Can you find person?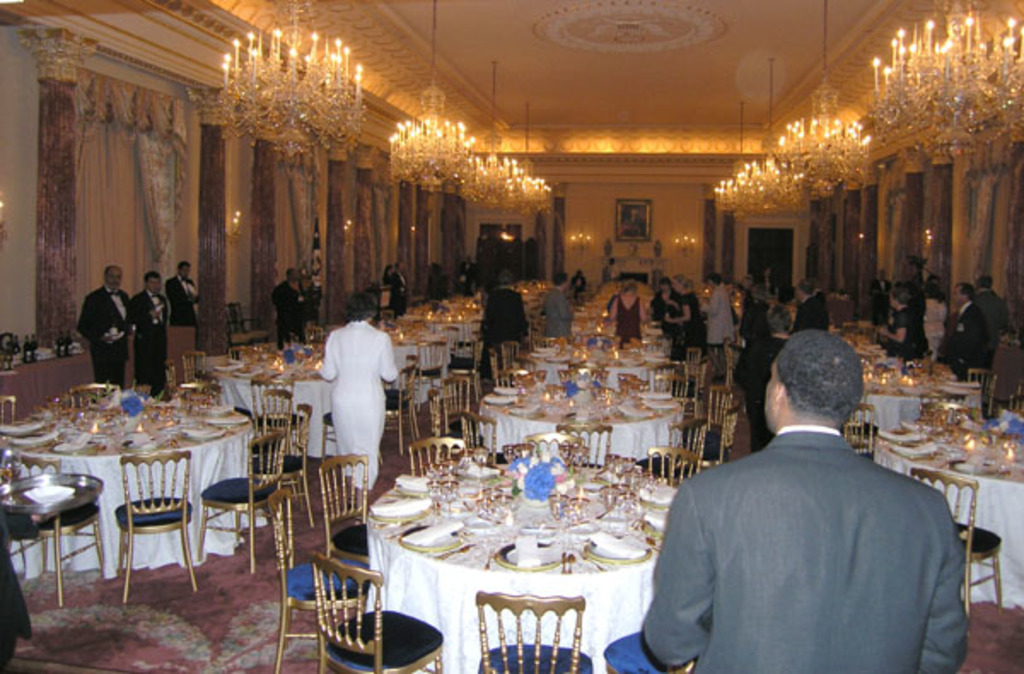
Yes, bounding box: [left=539, top=271, right=580, bottom=357].
